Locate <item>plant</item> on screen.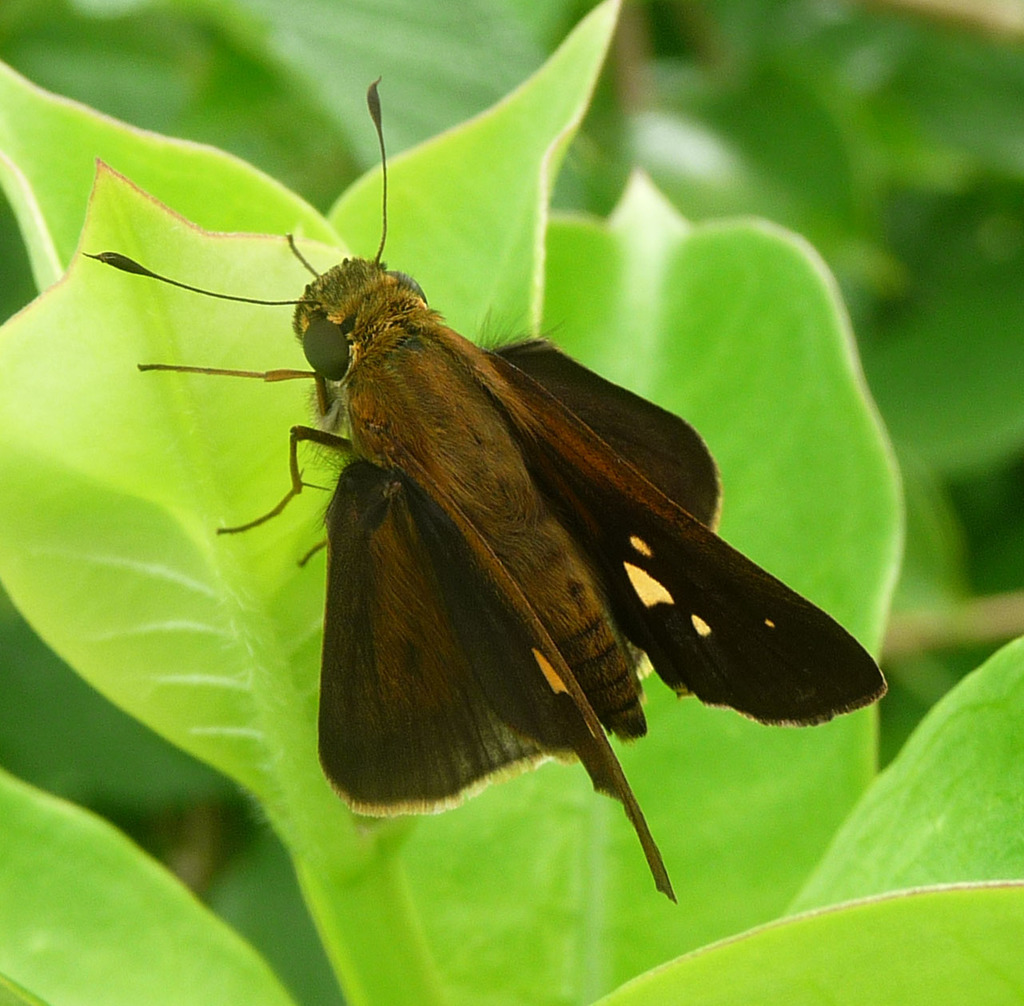
On screen at bbox=[0, 0, 1023, 1005].
